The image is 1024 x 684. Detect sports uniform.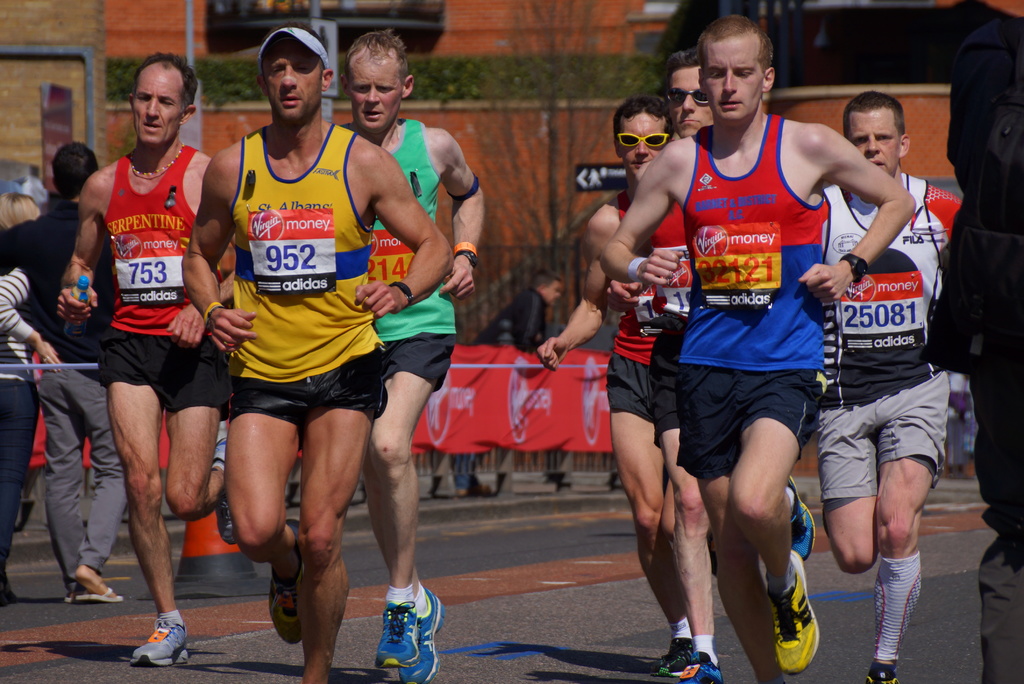
Detection: left=820, top=172, right=963, bottom=683.
